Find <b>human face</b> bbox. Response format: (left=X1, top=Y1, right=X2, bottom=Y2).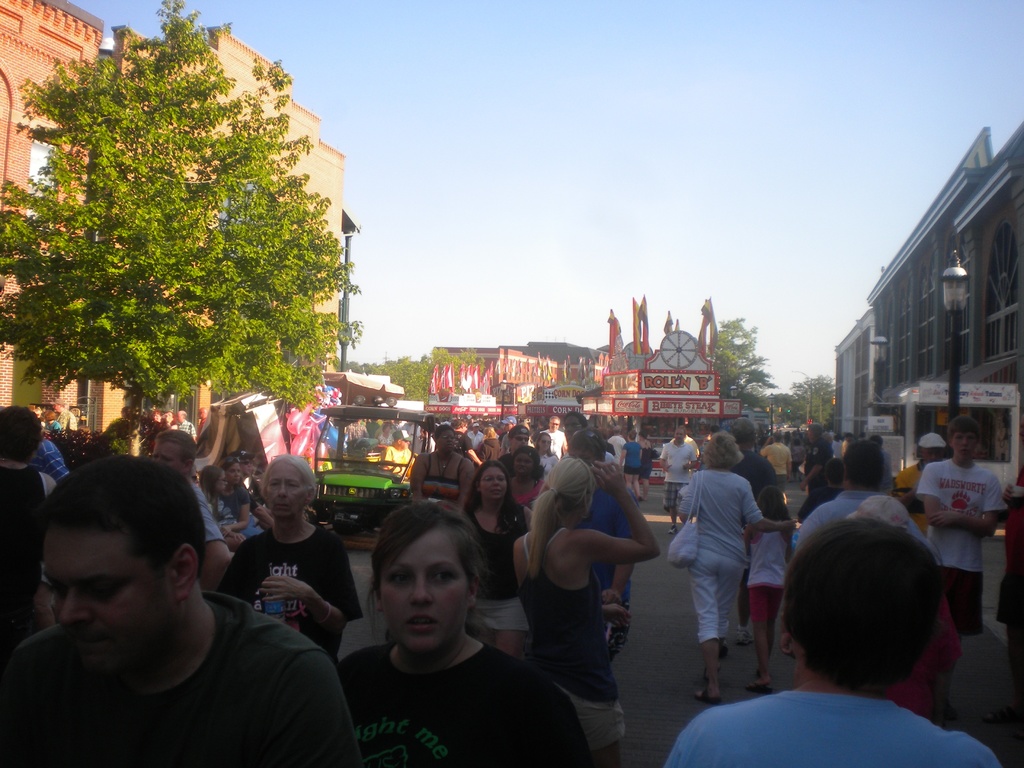
(left=511, top=436, right=529, bottom=452).
